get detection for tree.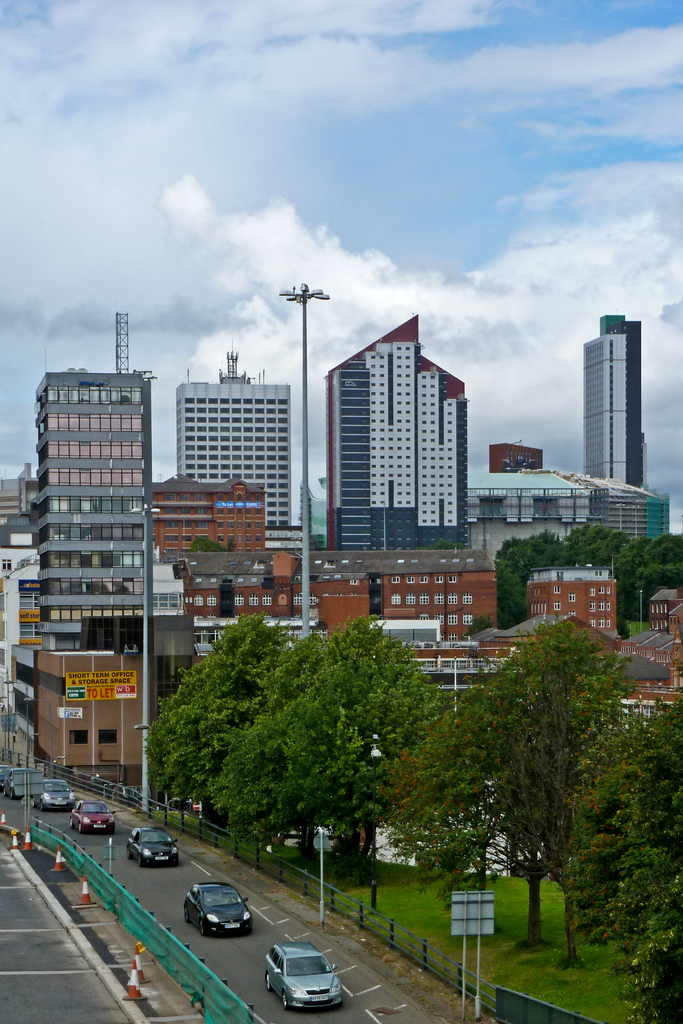
Detection: <box>142,603,304,827</box>.
